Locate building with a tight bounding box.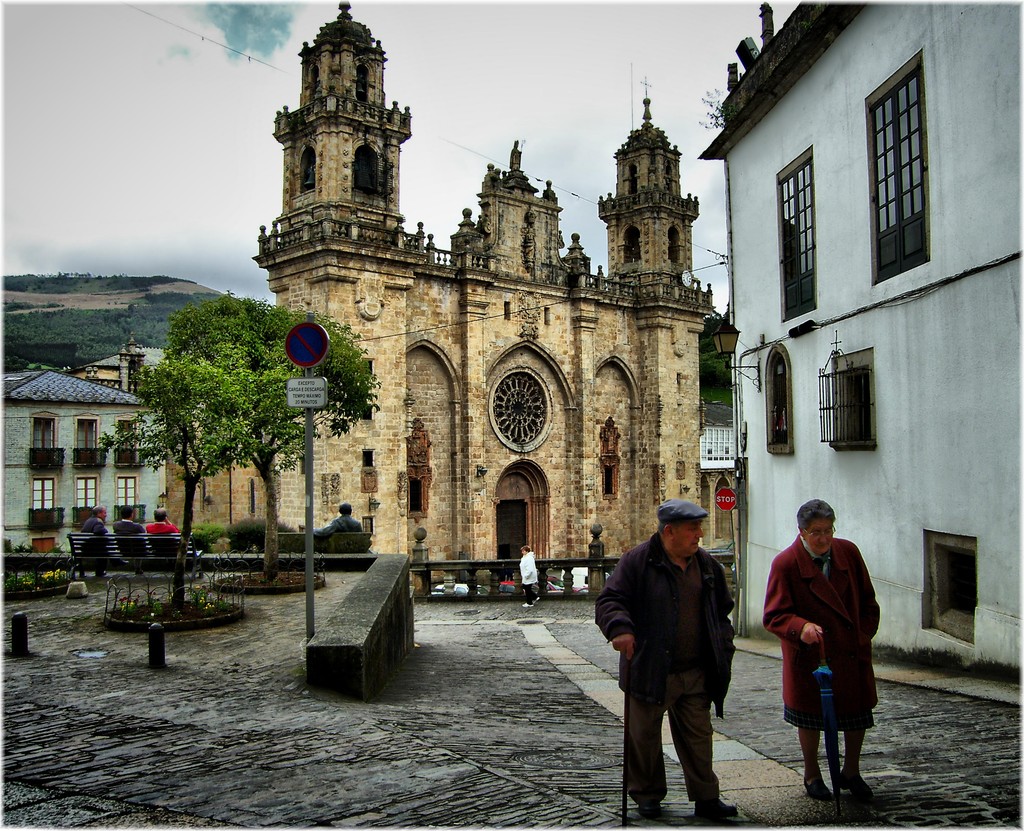
bbox=(691, 0, 1022, 682).
